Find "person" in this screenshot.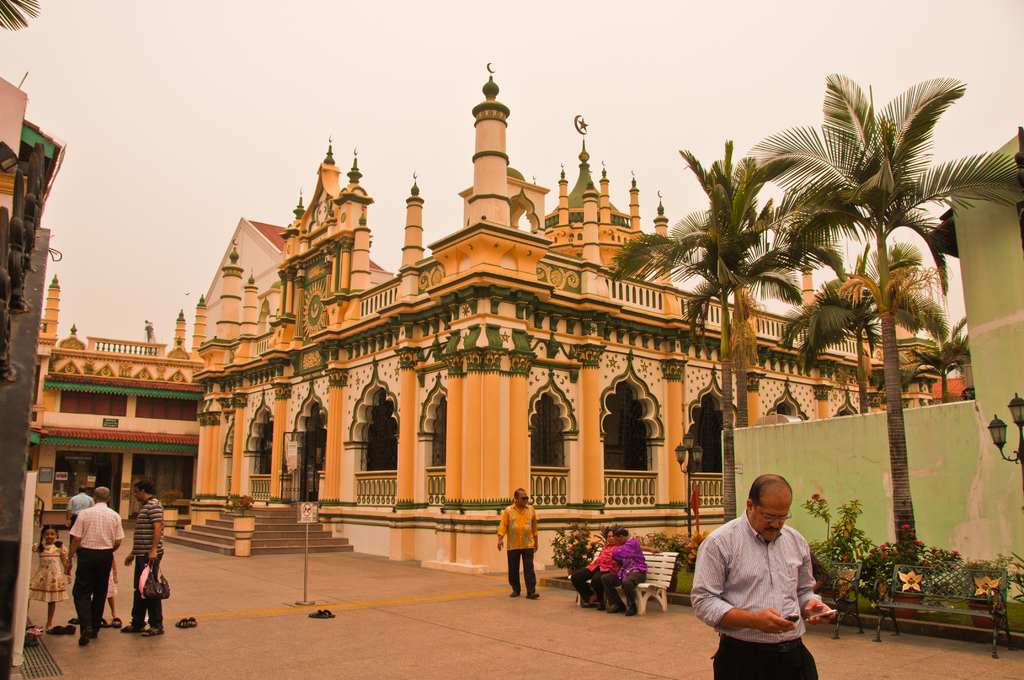
The bounding box for "person" is [x1=687, y1=471, x2=832, y2=679].
